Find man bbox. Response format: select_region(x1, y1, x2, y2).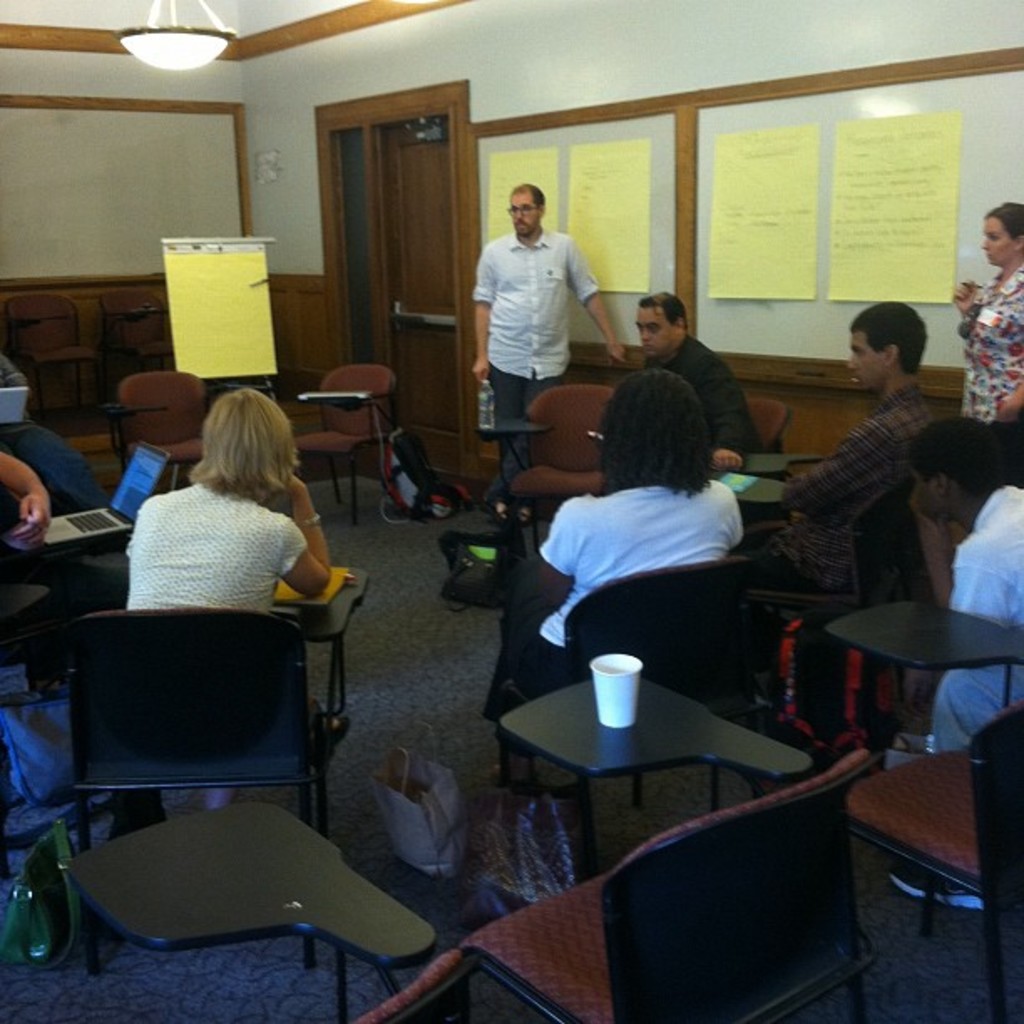
select_region(636, 294, 766, 465).
